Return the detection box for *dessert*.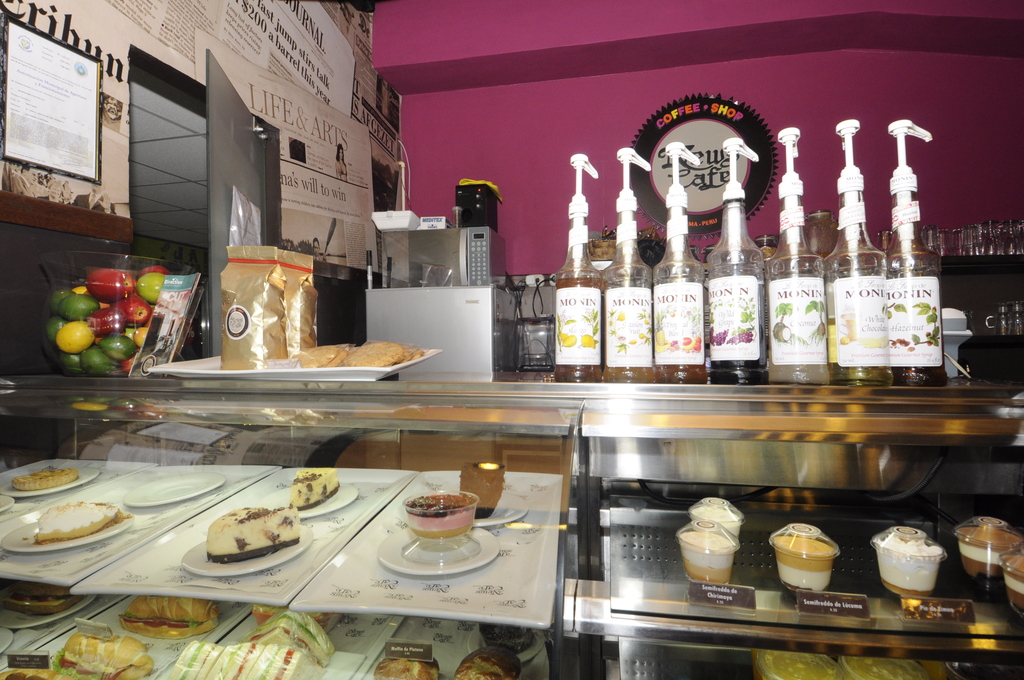
1005,555,1023,619.
